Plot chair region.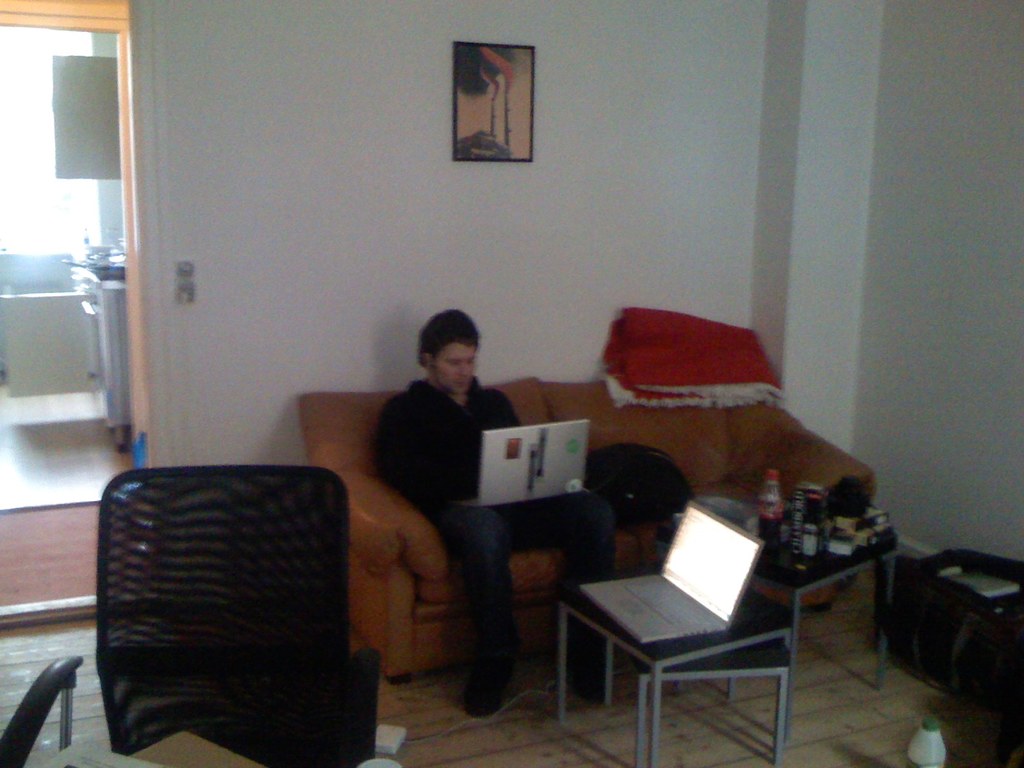
Plotted at detection(58, 436, 376, 760).
